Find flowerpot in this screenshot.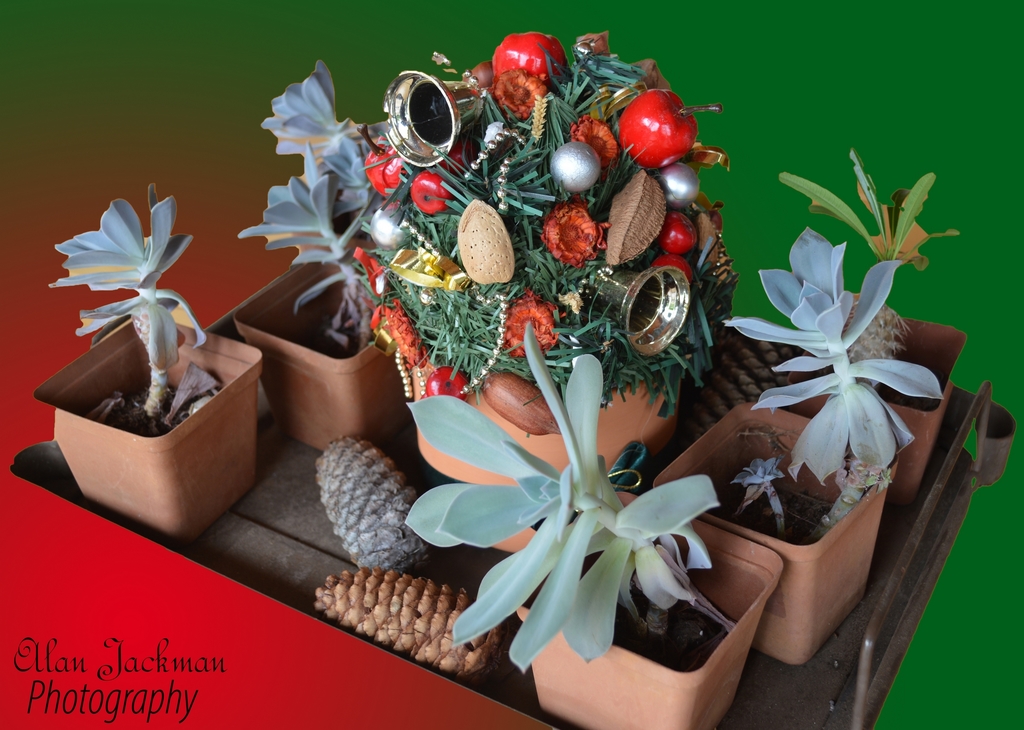
The bounding box for flowerpot is (22, 326, 271, 530).
